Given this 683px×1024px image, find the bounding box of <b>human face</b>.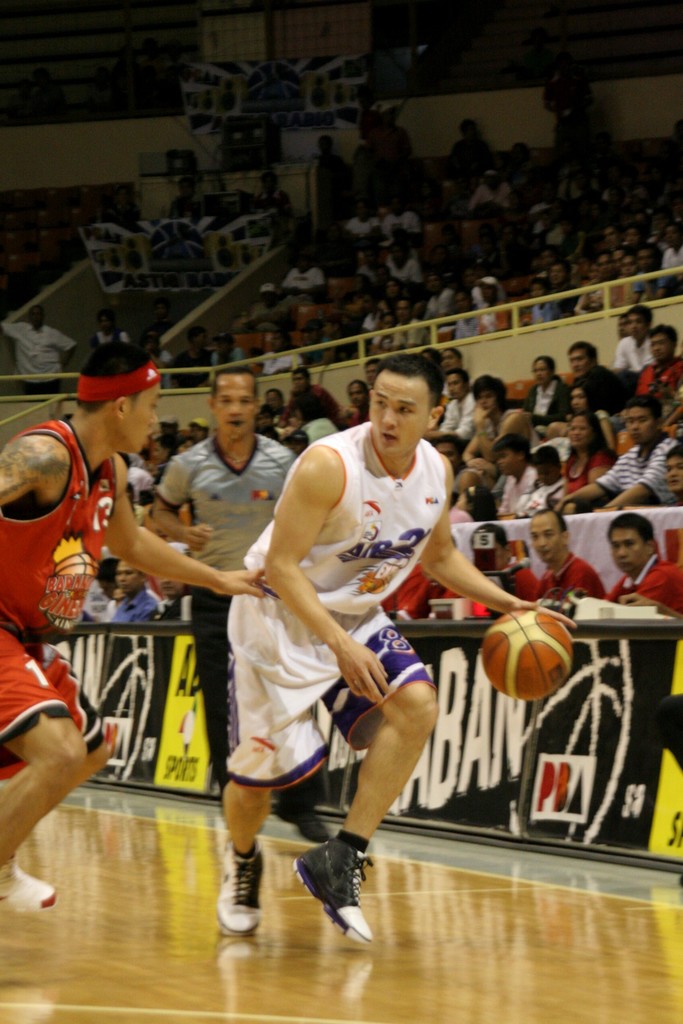
bbox=(396, 301, 410, 322).
